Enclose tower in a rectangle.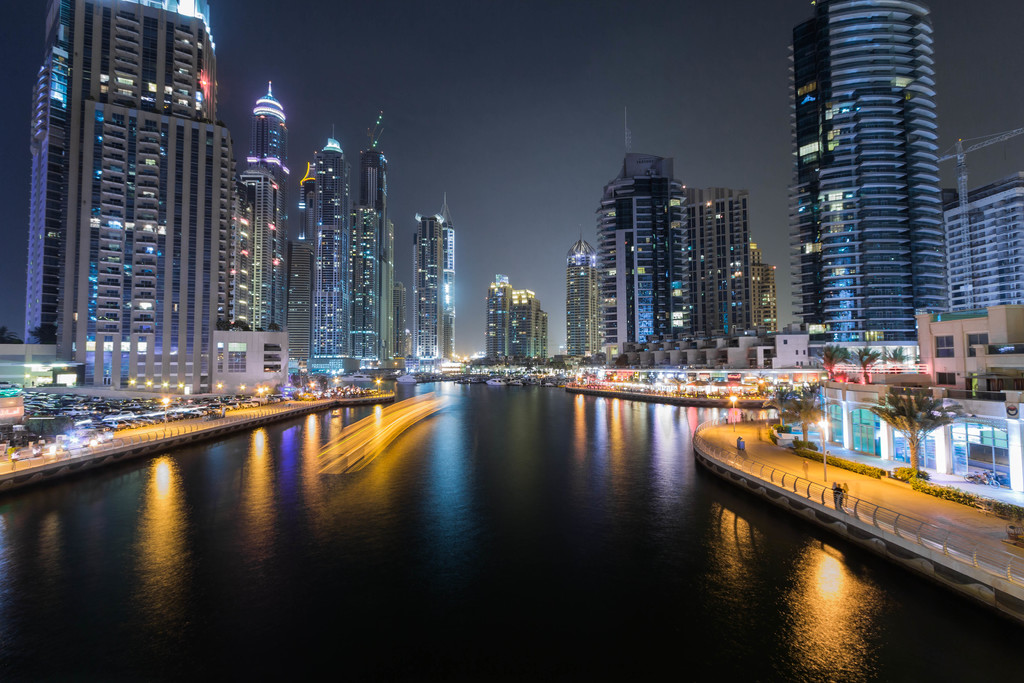
left=234, top=164, right=271, bottom=329.
